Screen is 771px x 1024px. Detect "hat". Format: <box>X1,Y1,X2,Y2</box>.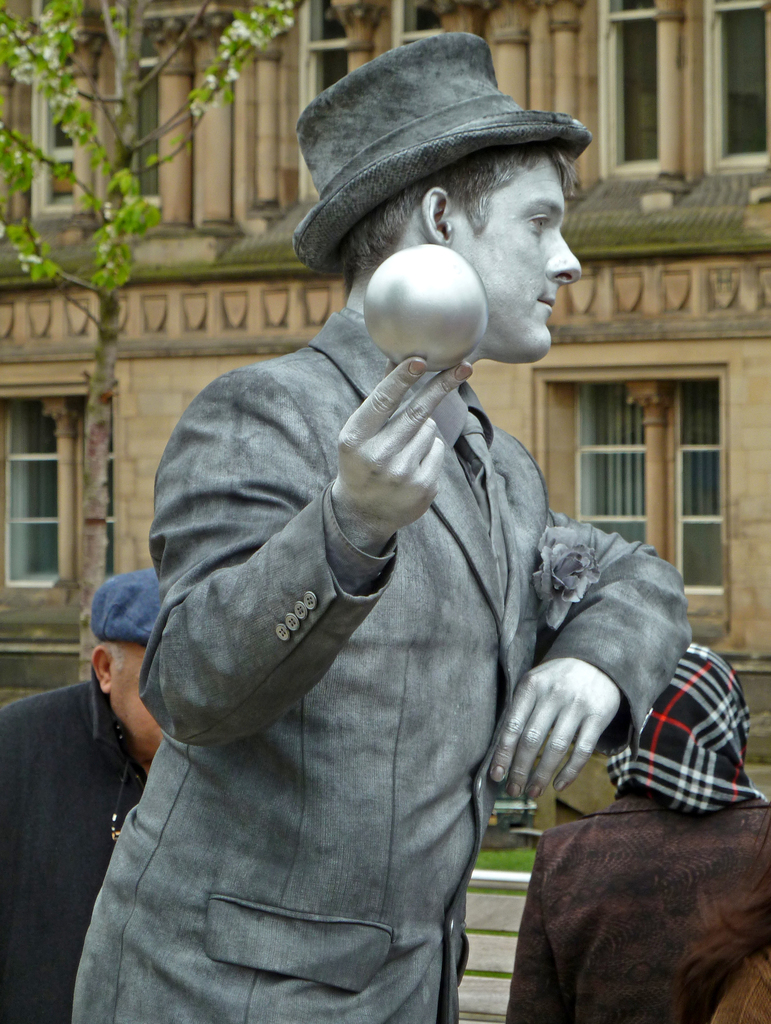
<box>290,31,592,279</box>.
